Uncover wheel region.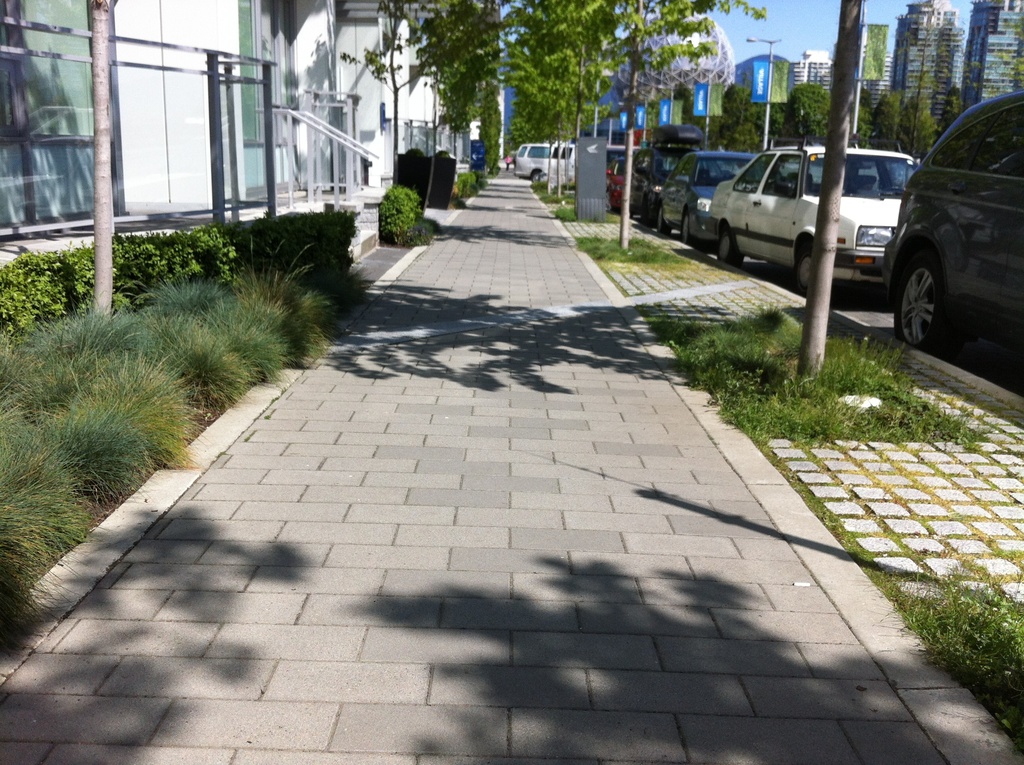
Uncovered: BBox(796, 248, 820, 290).
